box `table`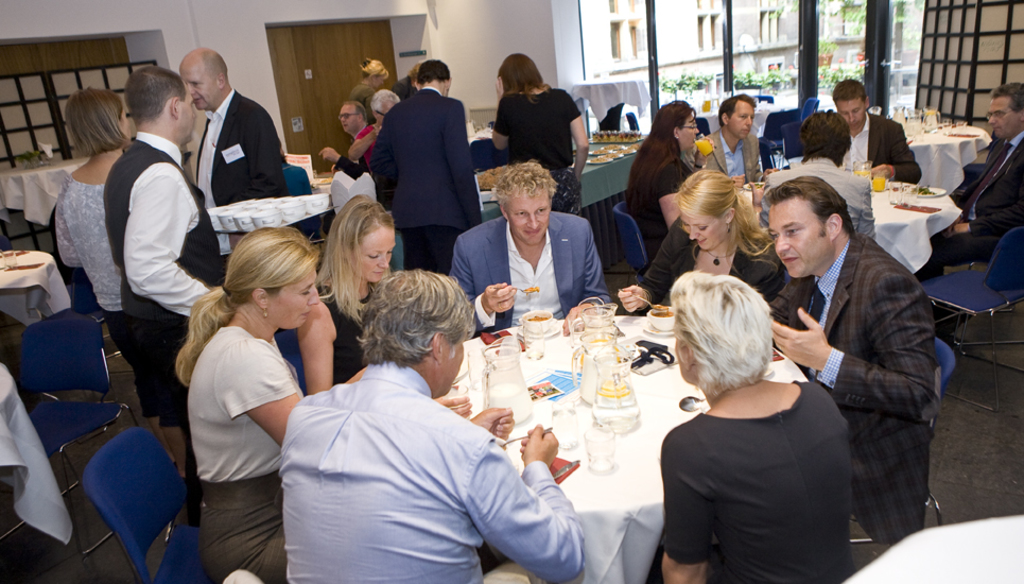
(0,360,75,546)
